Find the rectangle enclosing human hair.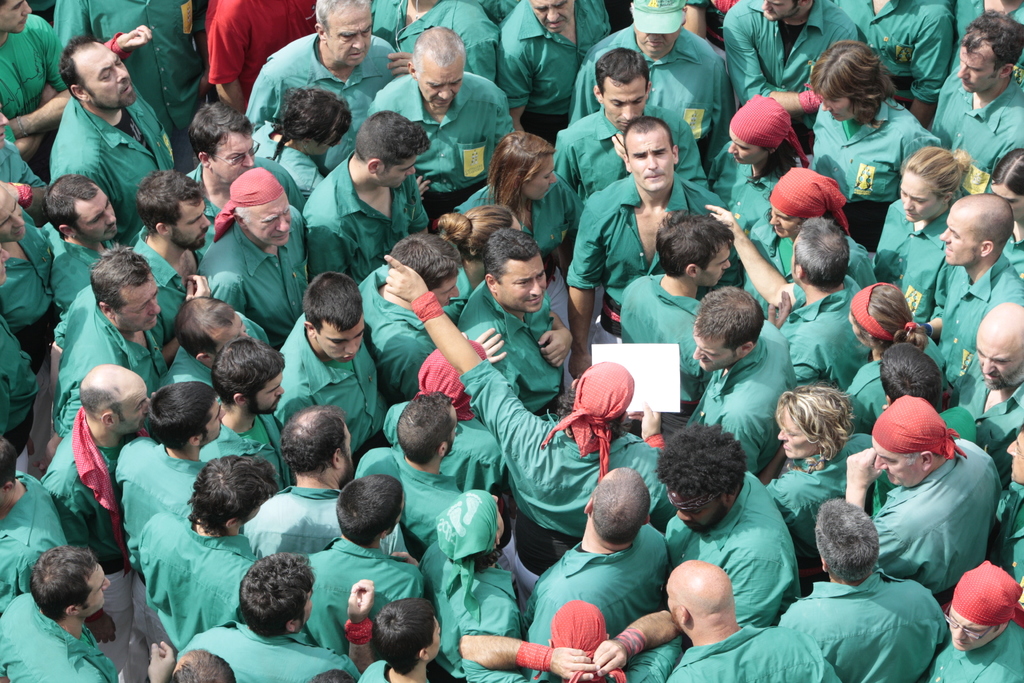
<bbox>593, 46, 651, 96</bbox>.
